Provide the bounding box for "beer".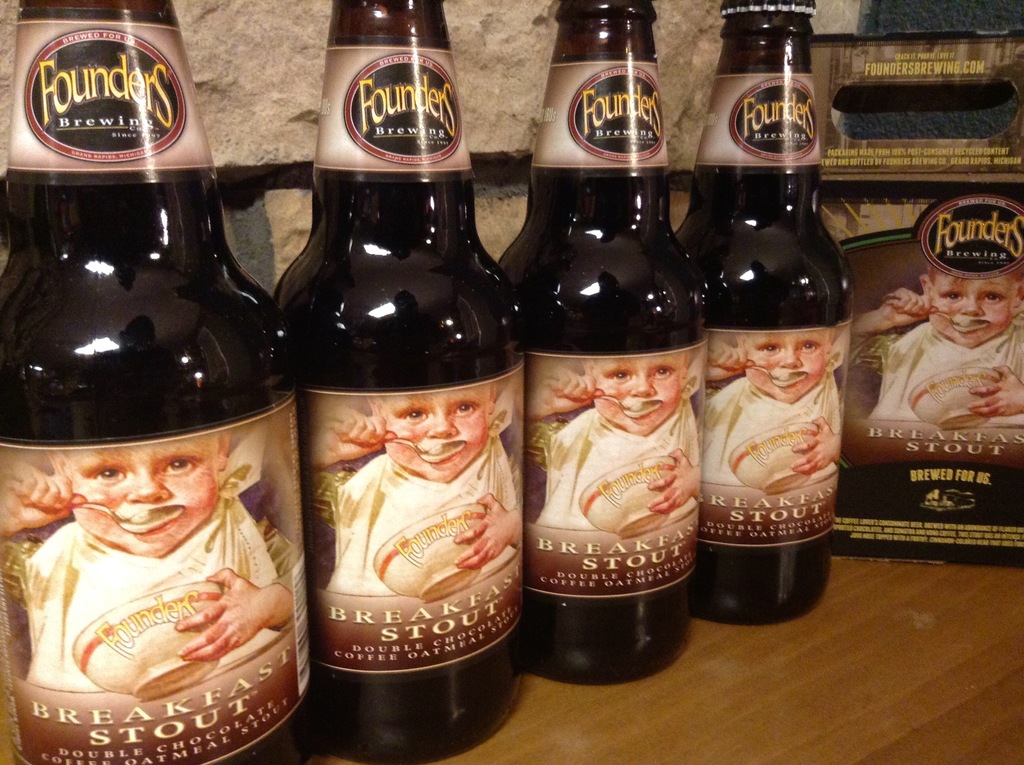
(5,0,324,764).
